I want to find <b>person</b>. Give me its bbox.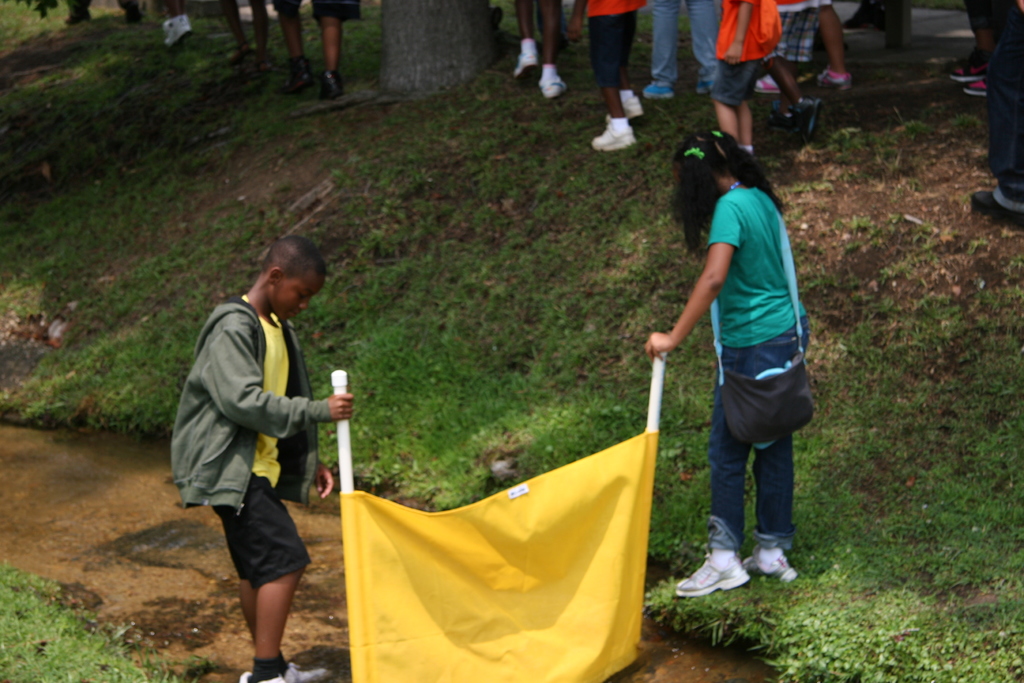
<box>765,0,824,124</box>.
